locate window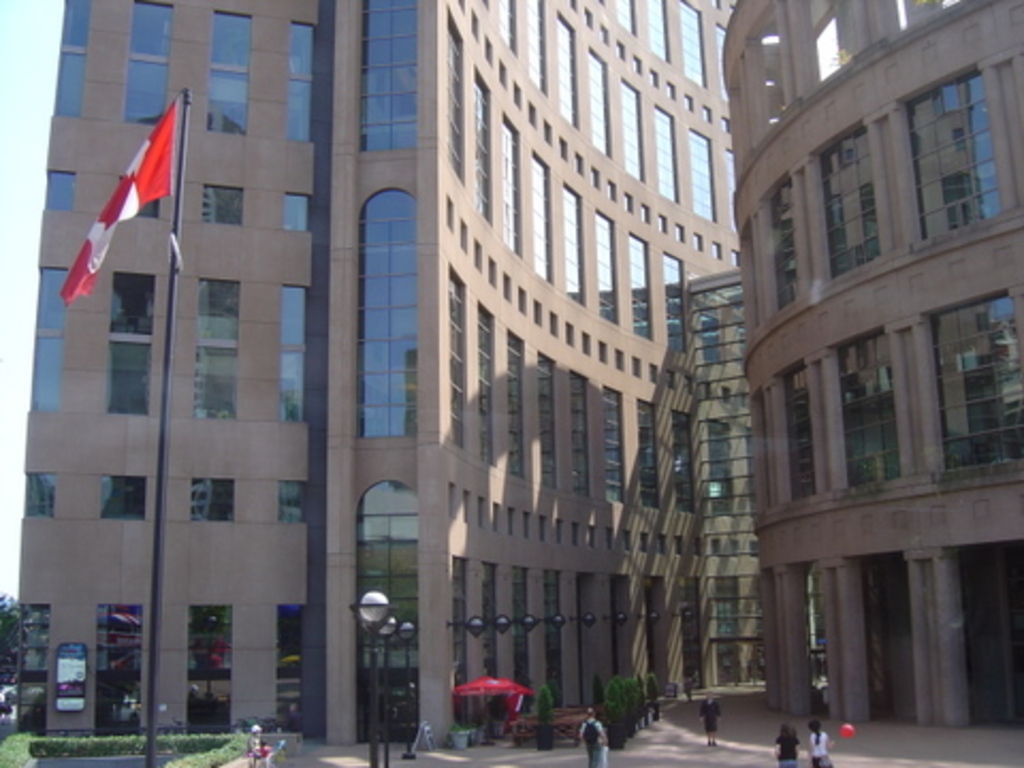
left=196, top=350, right=245, bottom=416
